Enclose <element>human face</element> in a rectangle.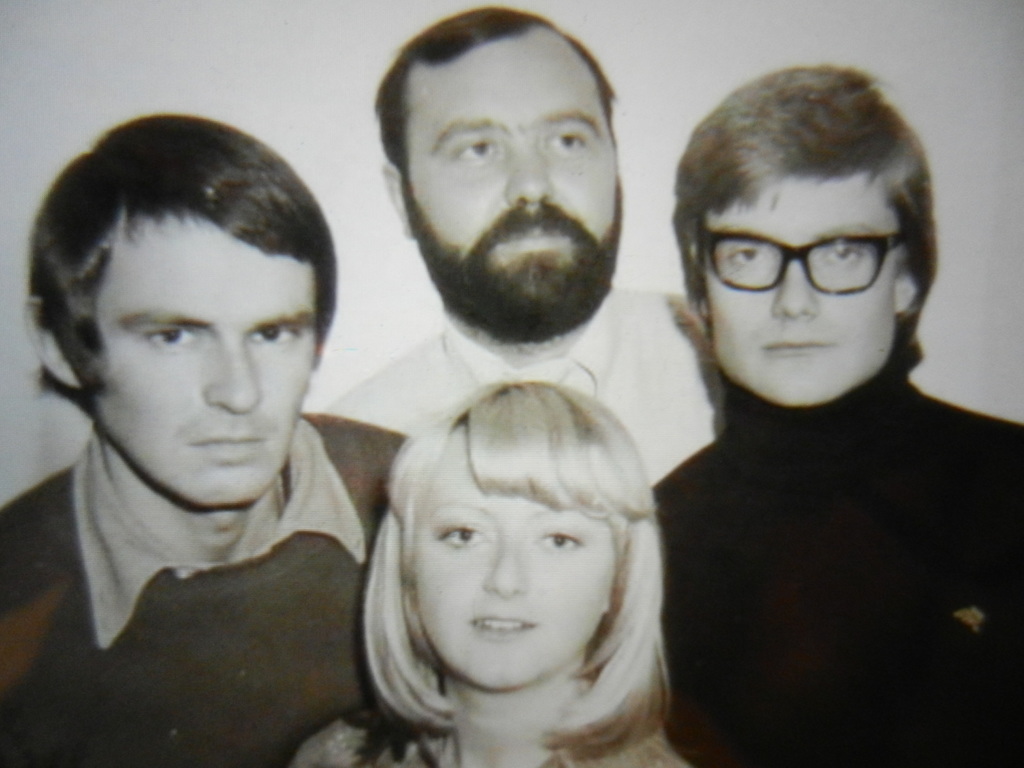
x1=408, y1=430, x2=623, y2=691.
